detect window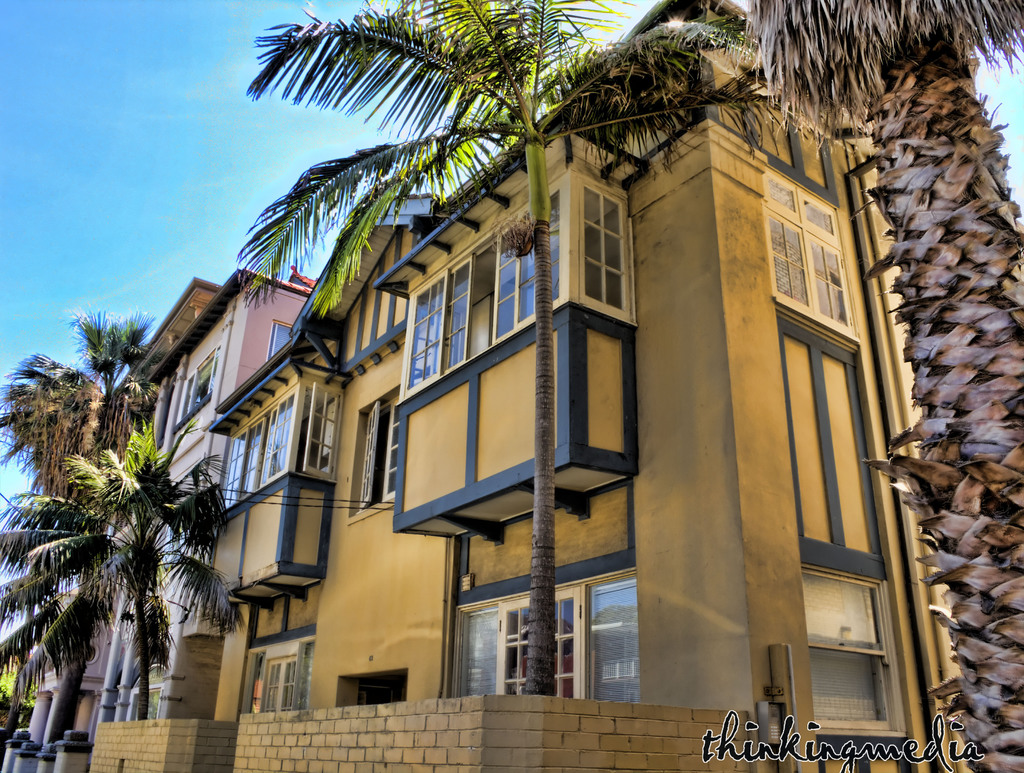
[x1=353, y1=394, x2=403, y2=514]
